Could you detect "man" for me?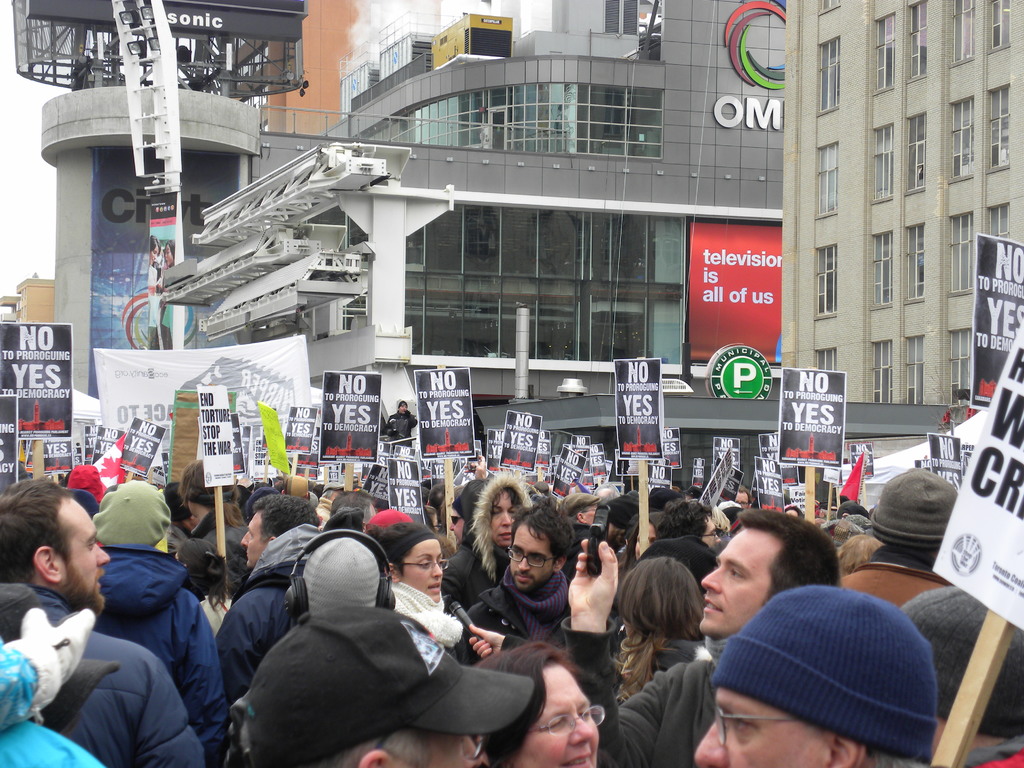
Detection result: 210 497 321 697.
